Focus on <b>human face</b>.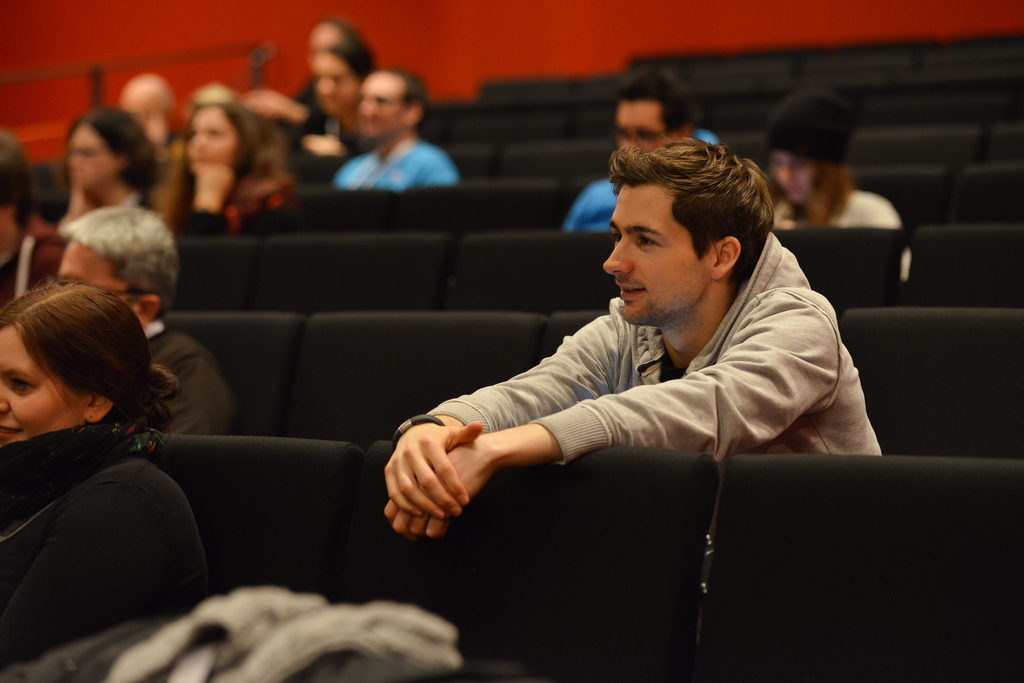
Focused at locate(354, 78, 414, 144).
